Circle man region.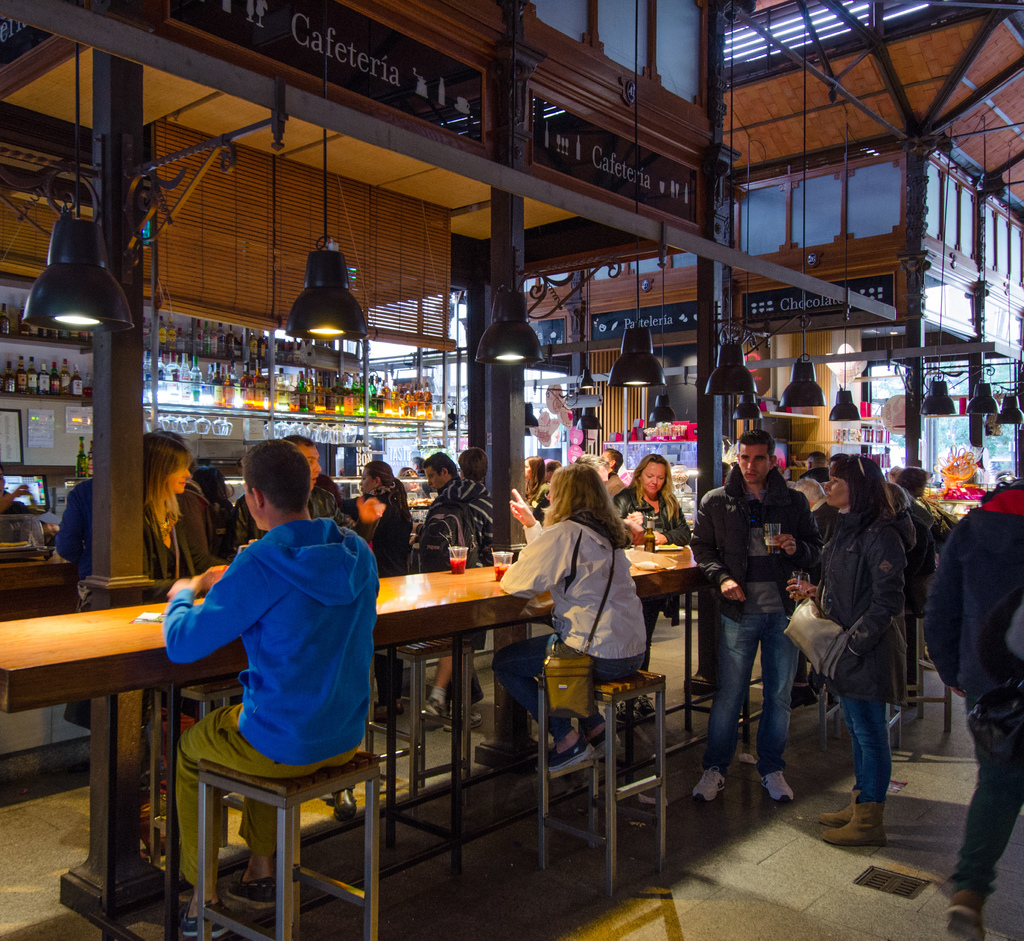
Region: rect(923, 480, 1023, 940).
